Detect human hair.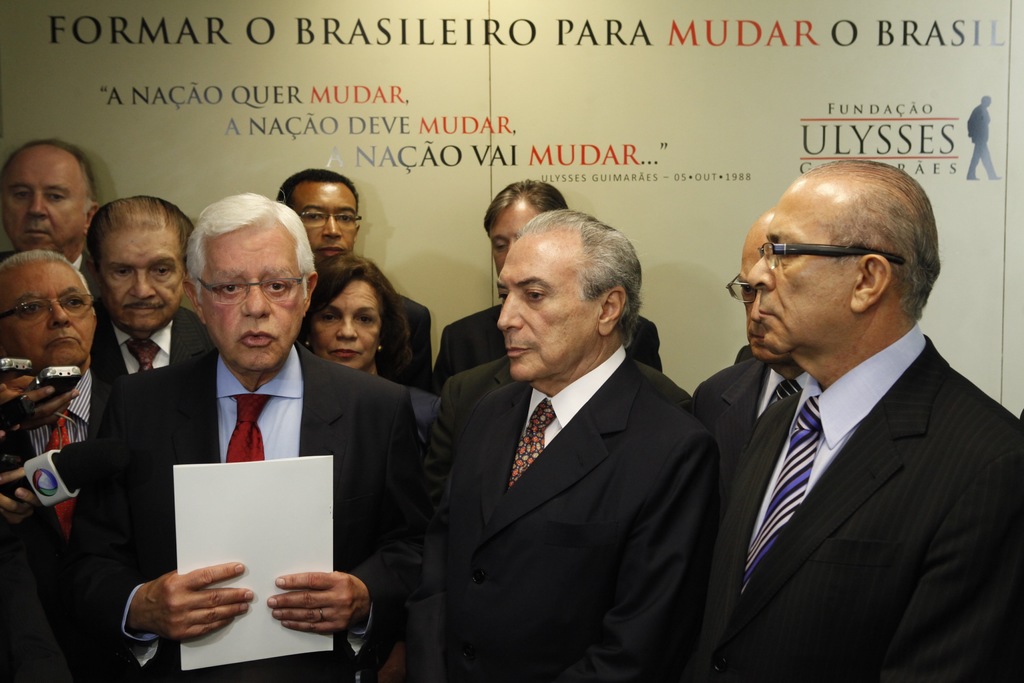
Detected at 189, 187, 316, 288.
